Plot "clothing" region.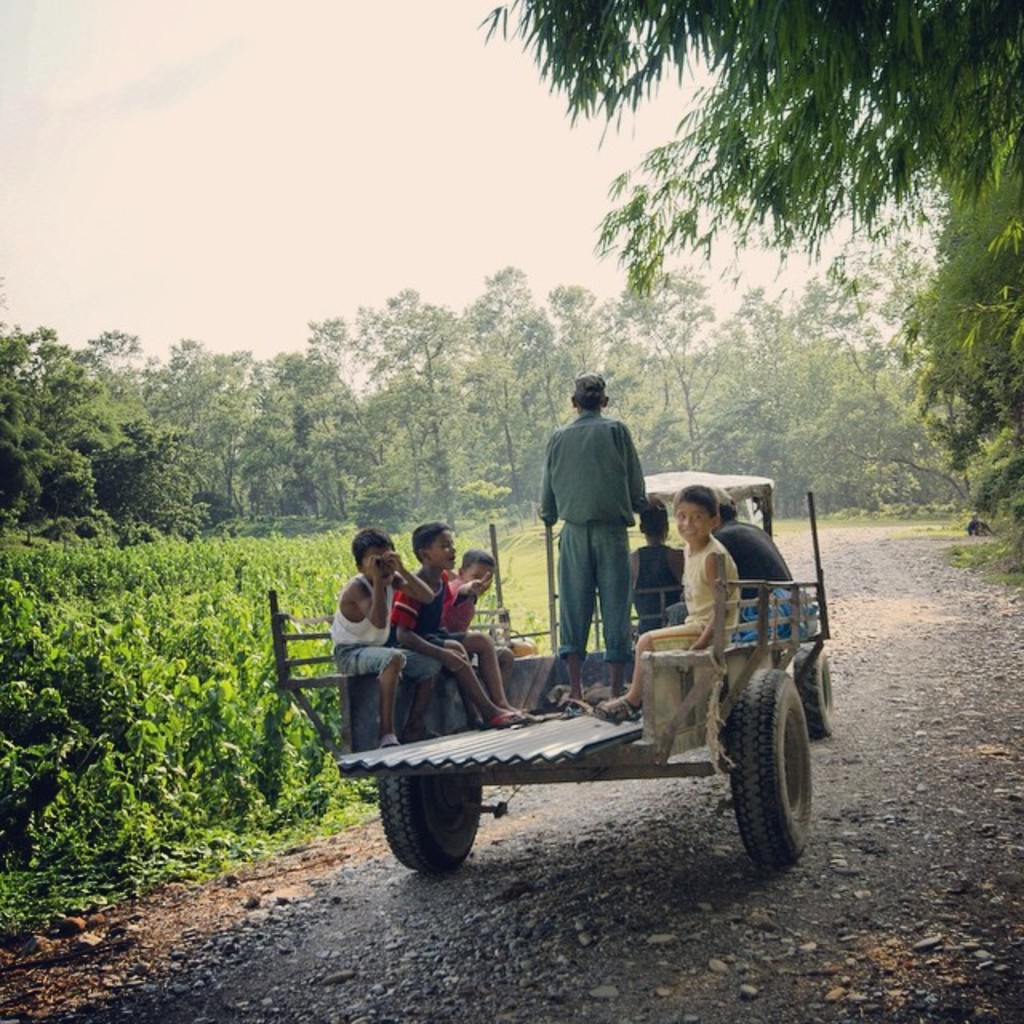
Plotted at region(690, 522, 792, 595).
